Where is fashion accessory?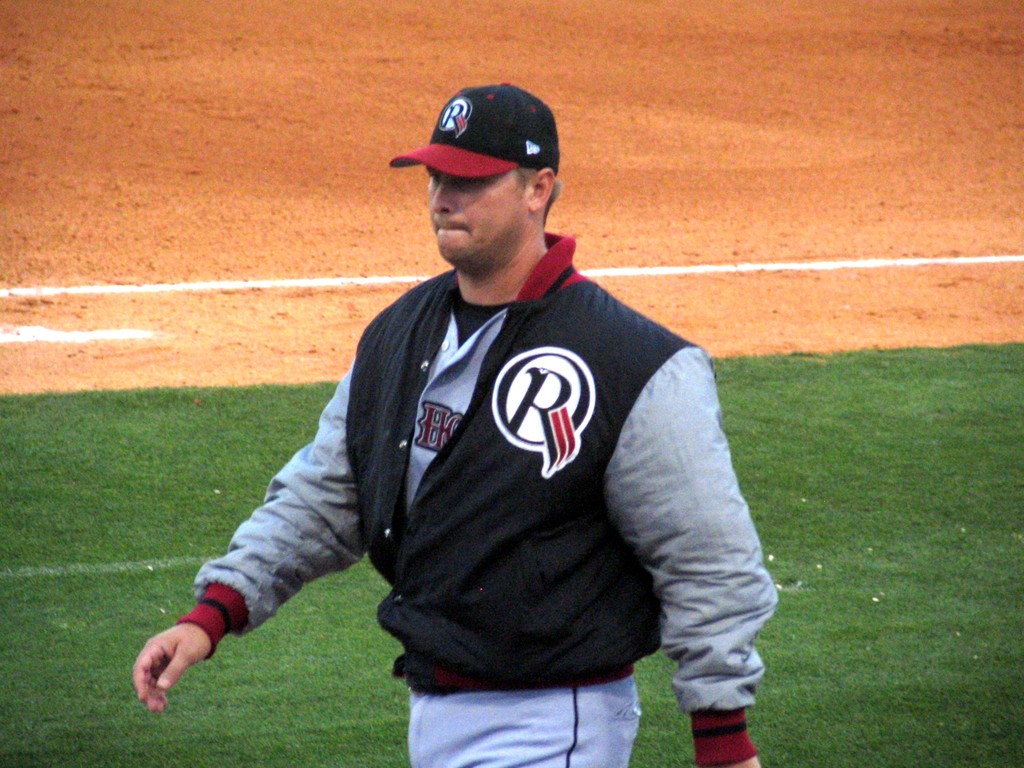
<region>388, 81, 564, 177</region>.
